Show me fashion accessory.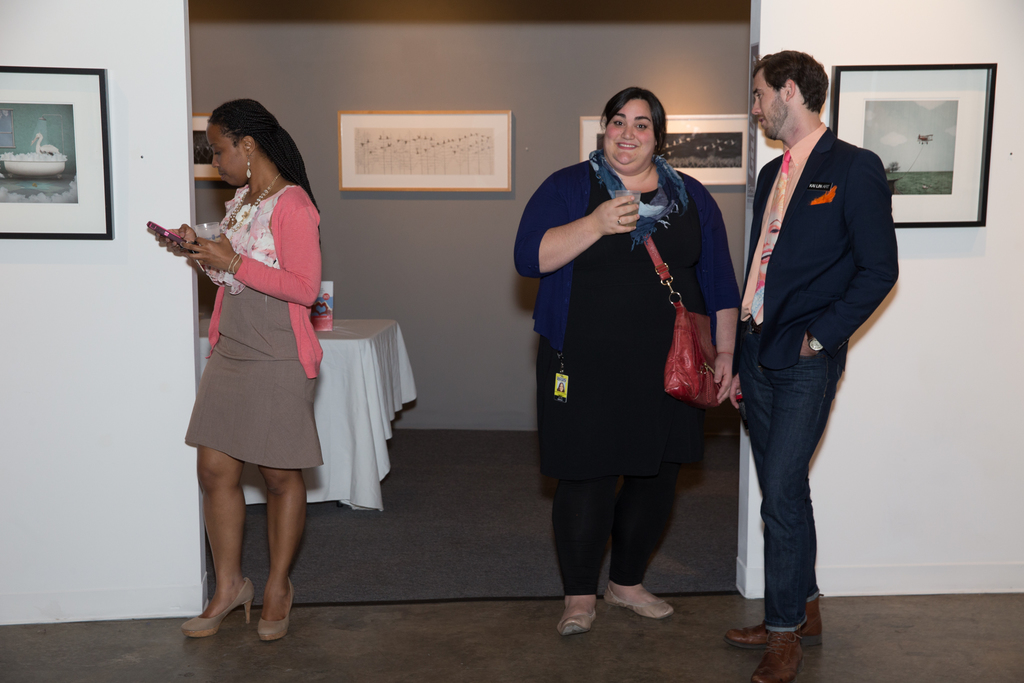
fashion accessory is here: [742,151,797,320].
